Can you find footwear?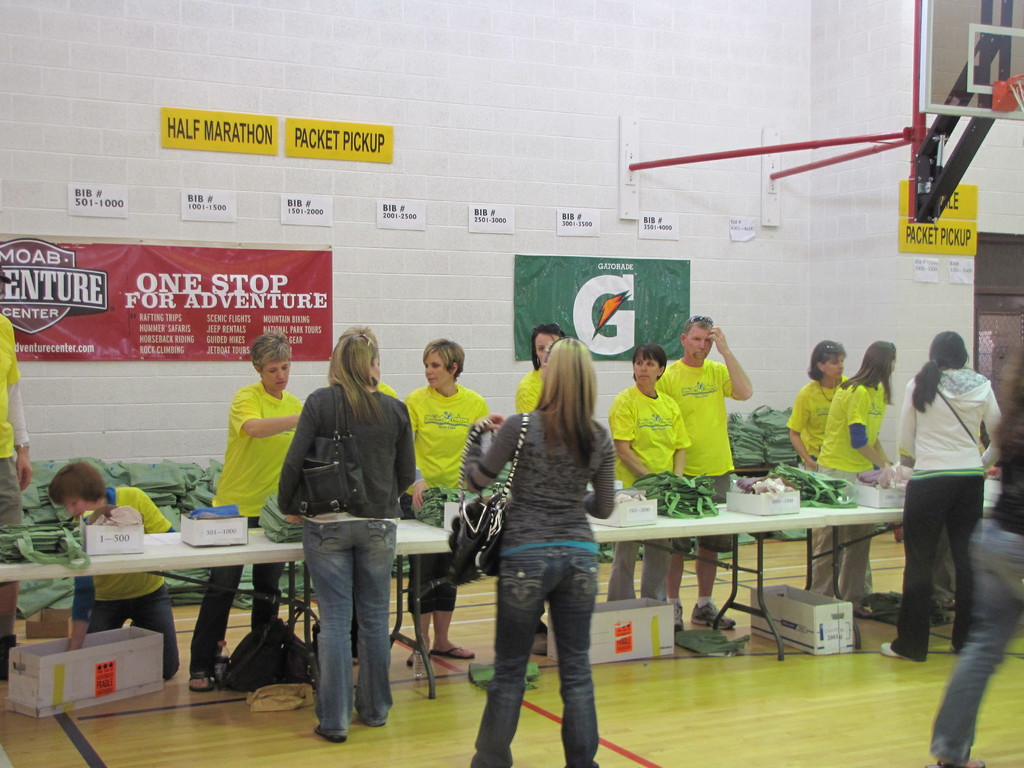
Yes, bounding box: locate(881, 641, 911, 662).
